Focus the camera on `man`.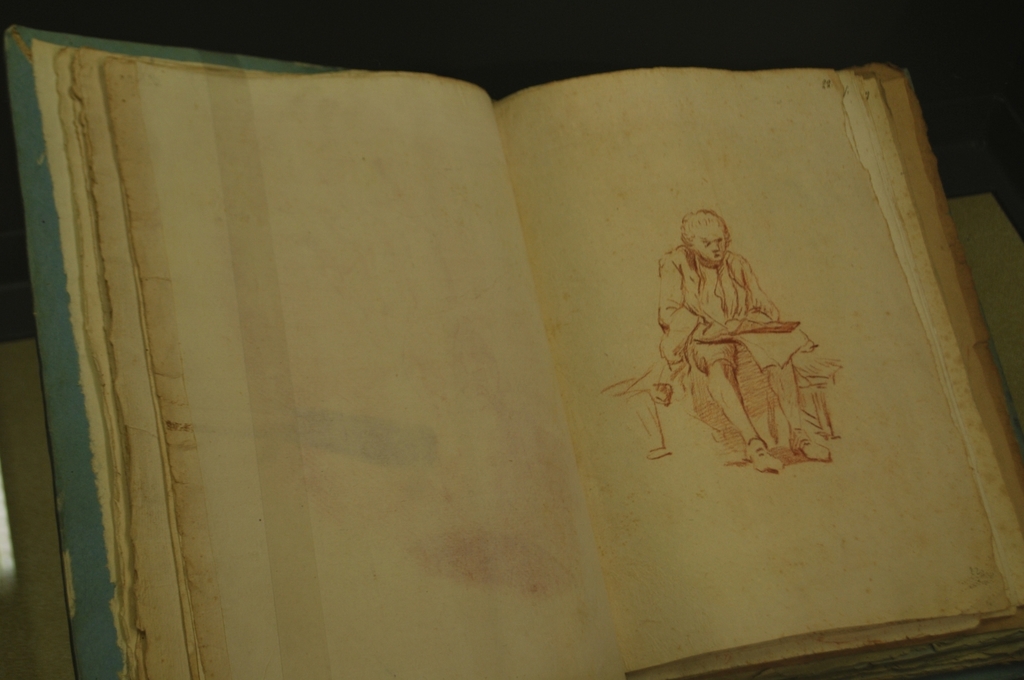
Focus region: (left=653, top=208, right=828, bottom=472).
